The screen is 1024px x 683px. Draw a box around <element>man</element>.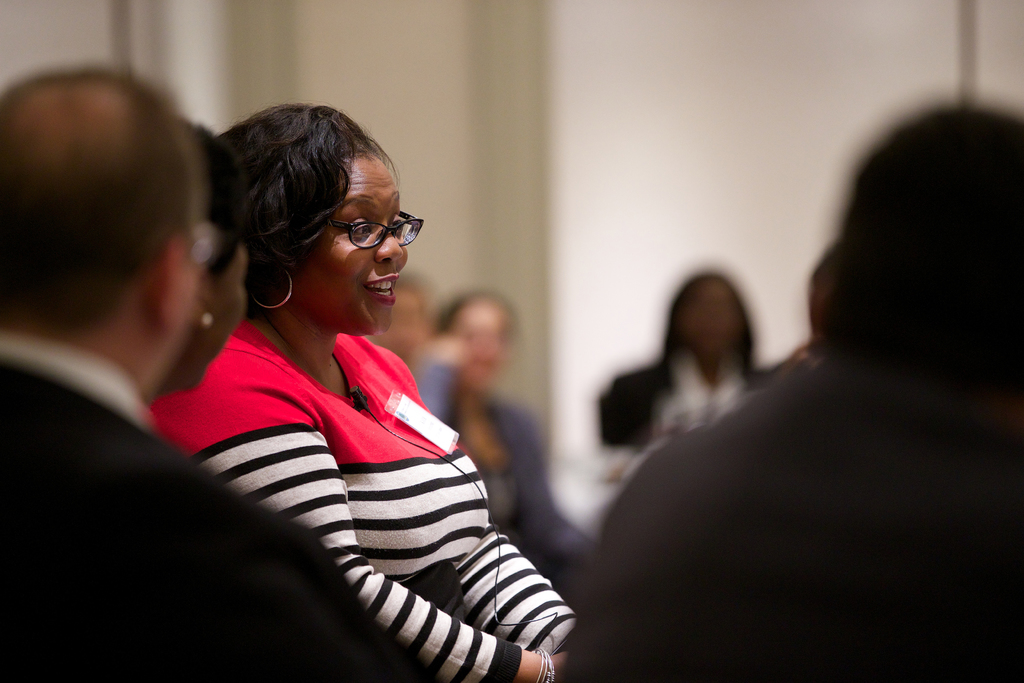
crop(0, 32, 278, 652).
